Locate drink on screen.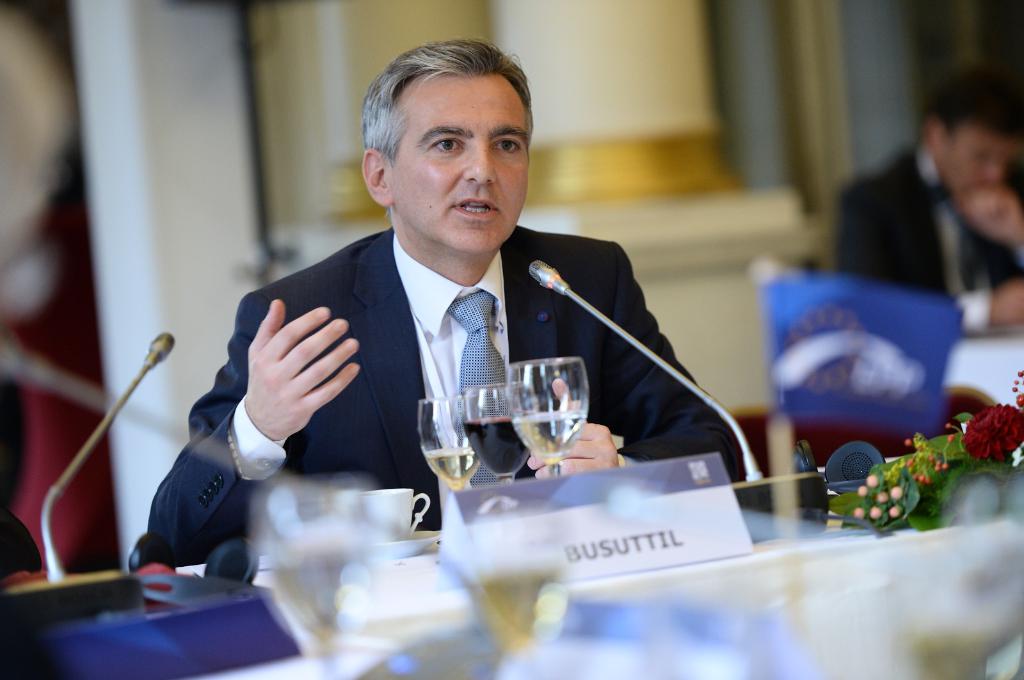
On screen at 465/374/530/489.
